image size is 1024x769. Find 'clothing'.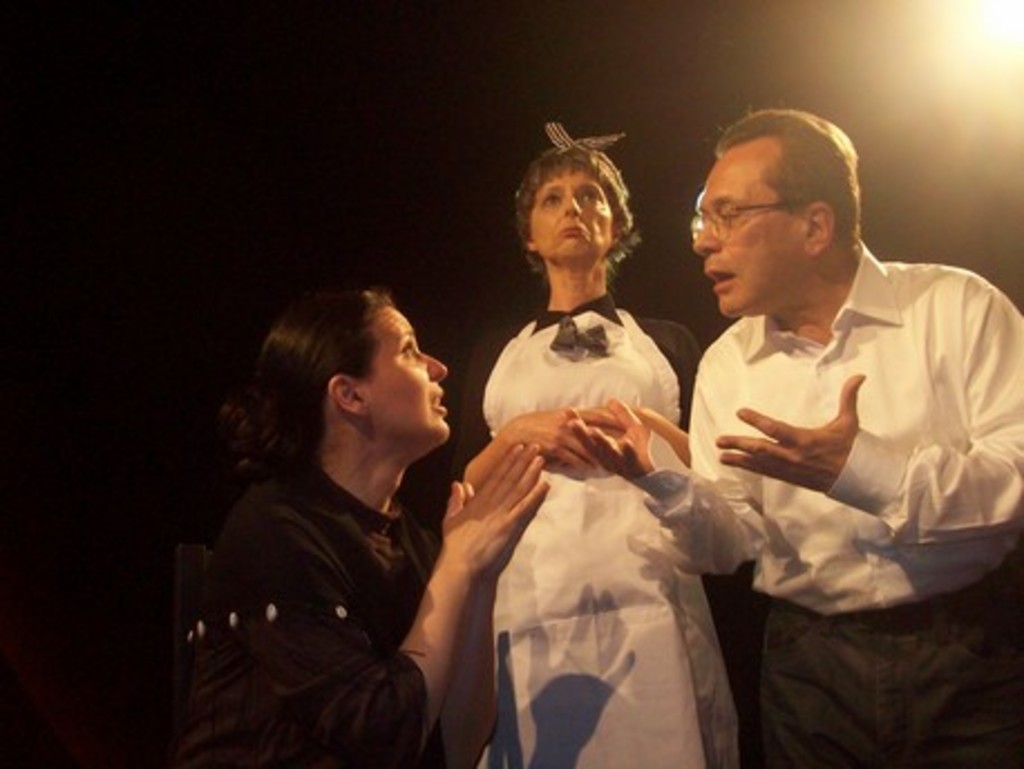
select_region(454, 293, 700, 767).
